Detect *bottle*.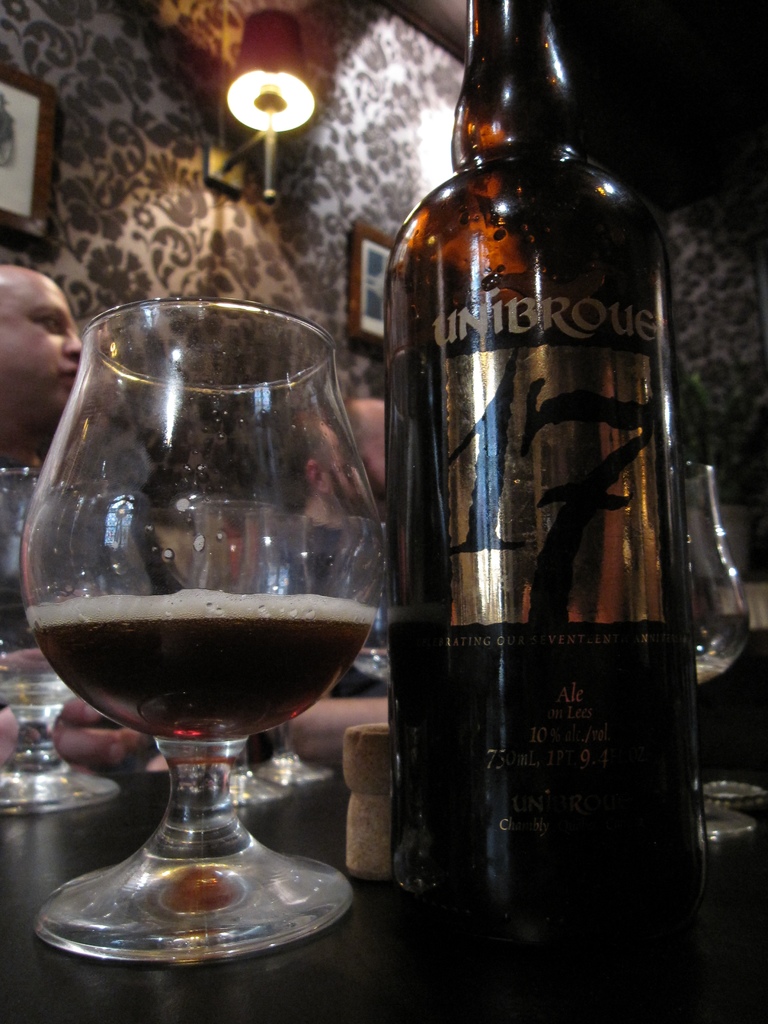
Detected at 365:0:735:939.
